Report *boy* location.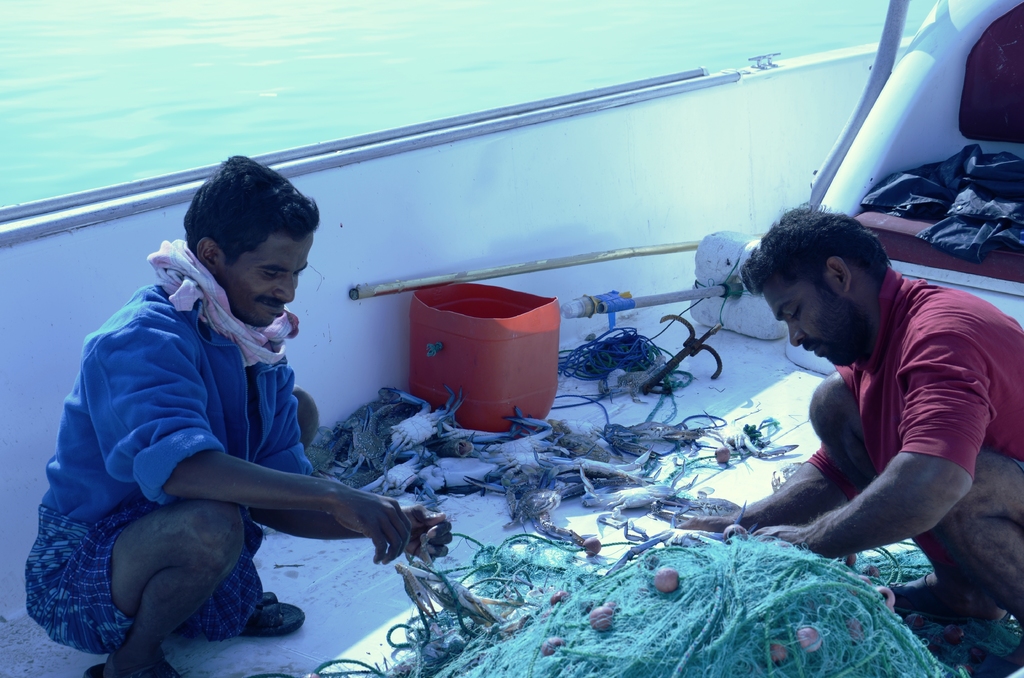
Report: pyautogui.locateOnScreen(675, 199, 1023, 677).
